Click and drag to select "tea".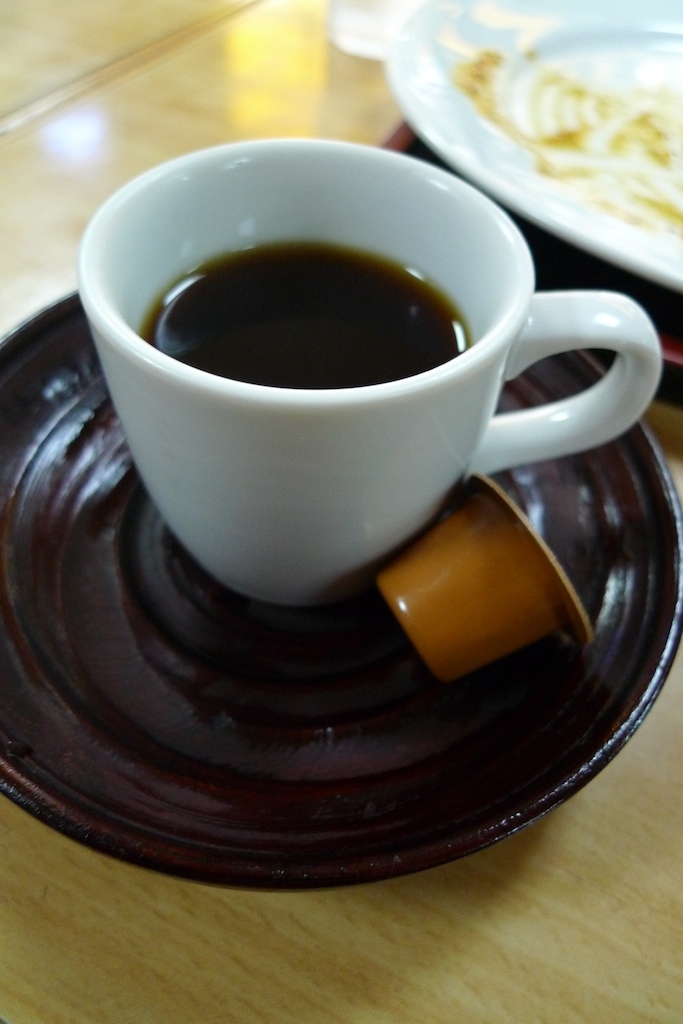
Selection: [141, 242, 468, 390].
